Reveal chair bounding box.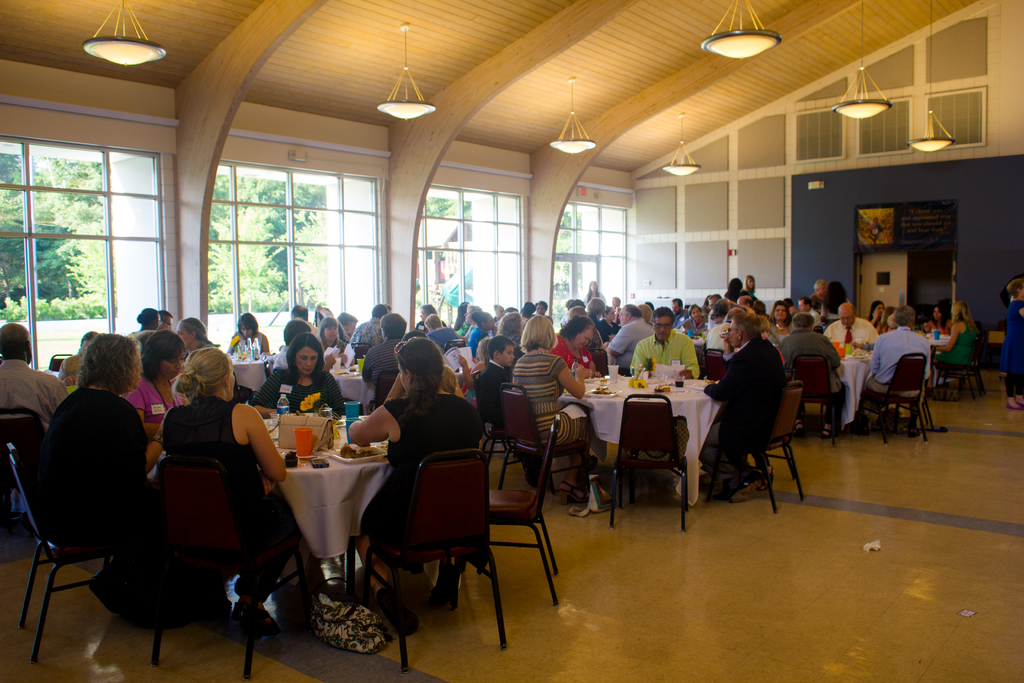
Revealed: [440,420,560,602].
